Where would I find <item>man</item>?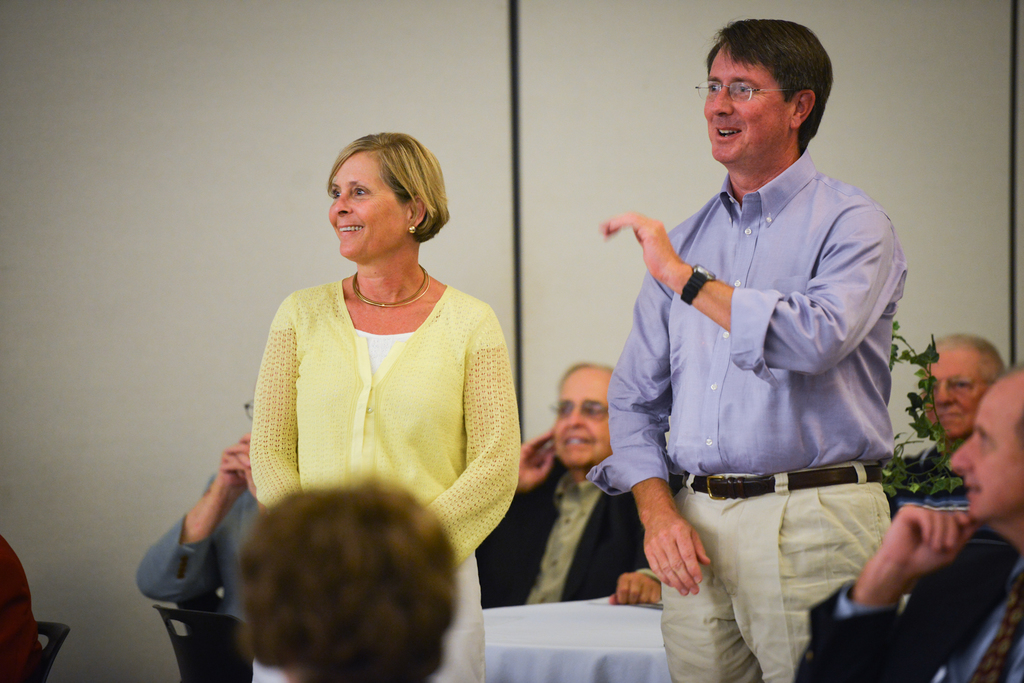
At left=888, top=326, right=1009, bottom=504.
